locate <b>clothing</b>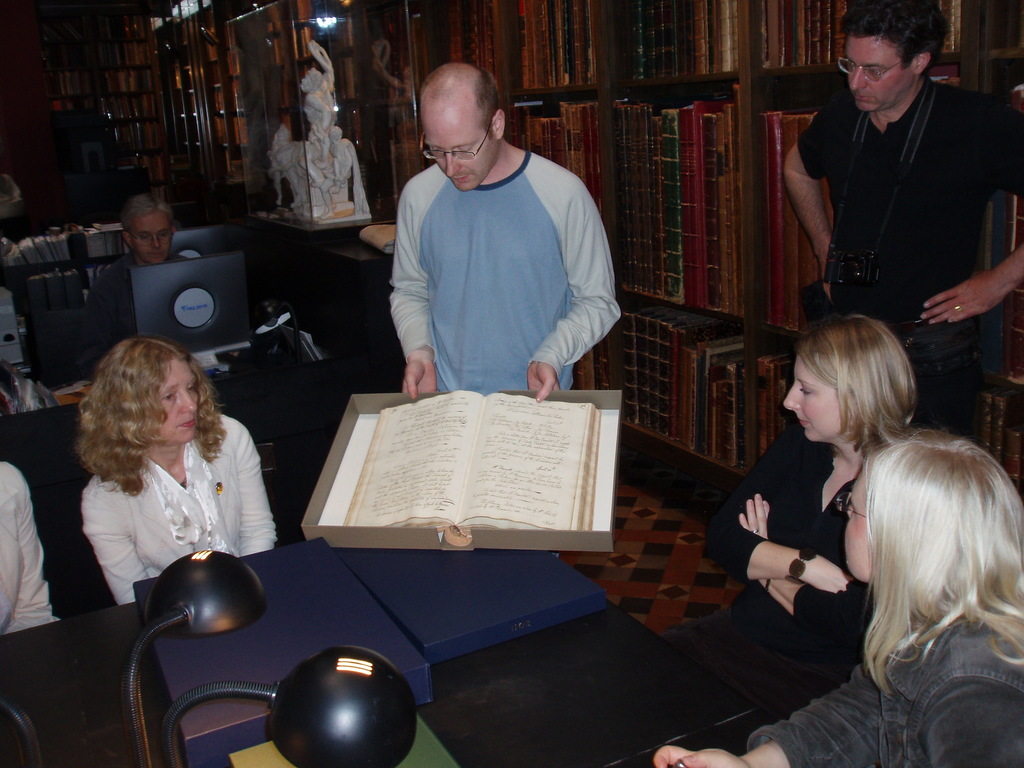
x1=60, y1=422, x2=282, y2=604
